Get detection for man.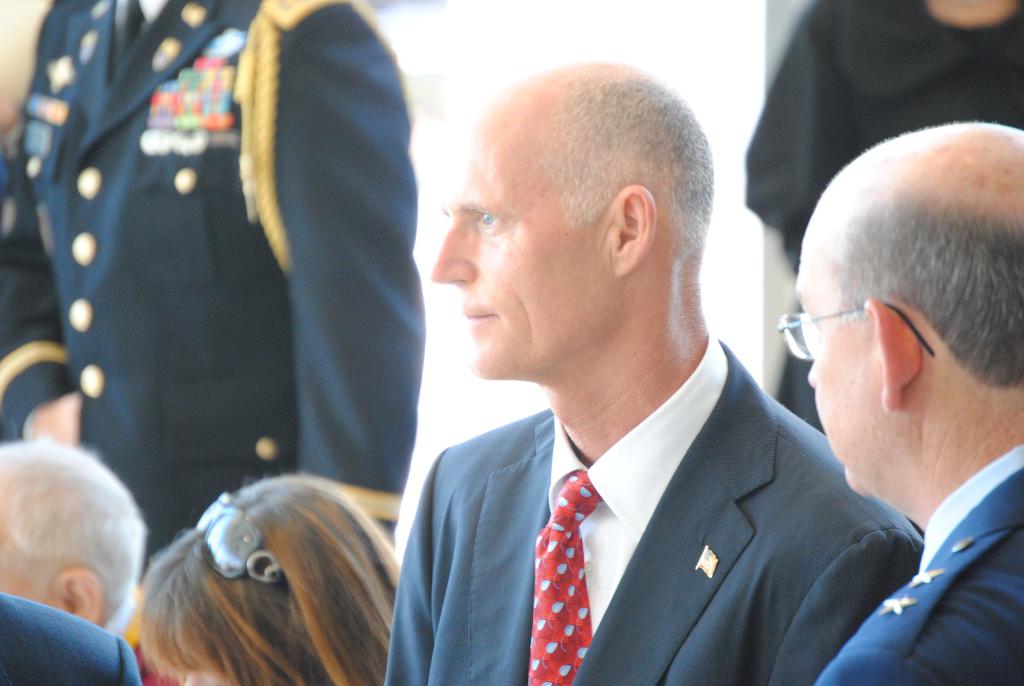
Detection: locate(746, 0, 1023, 437).
